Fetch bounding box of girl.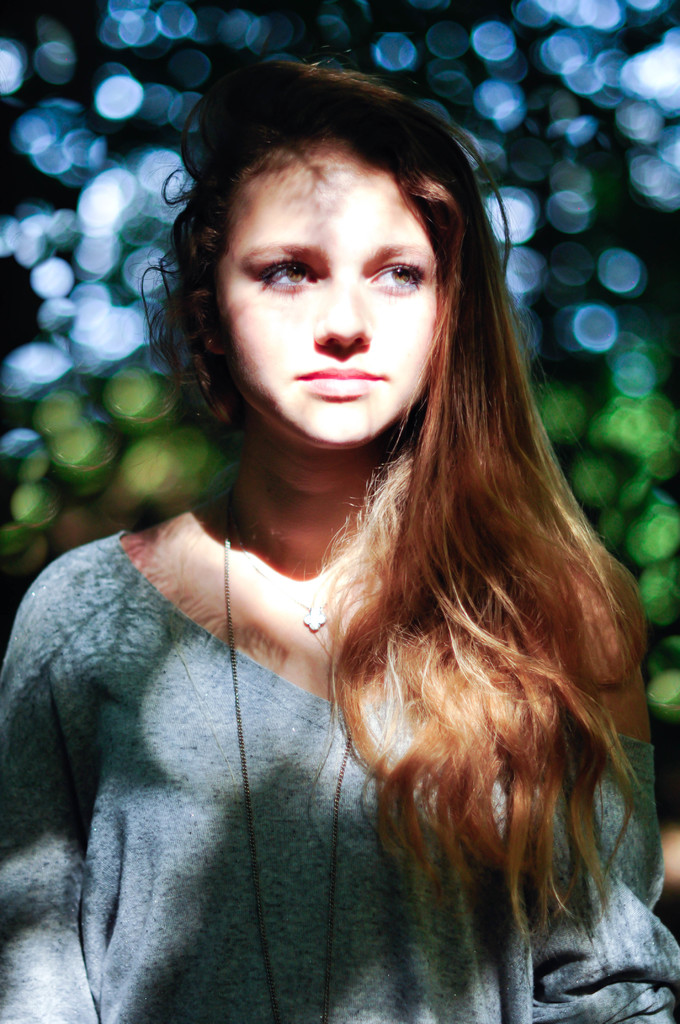
Bbox: region(0, 46, 679, 1023).
